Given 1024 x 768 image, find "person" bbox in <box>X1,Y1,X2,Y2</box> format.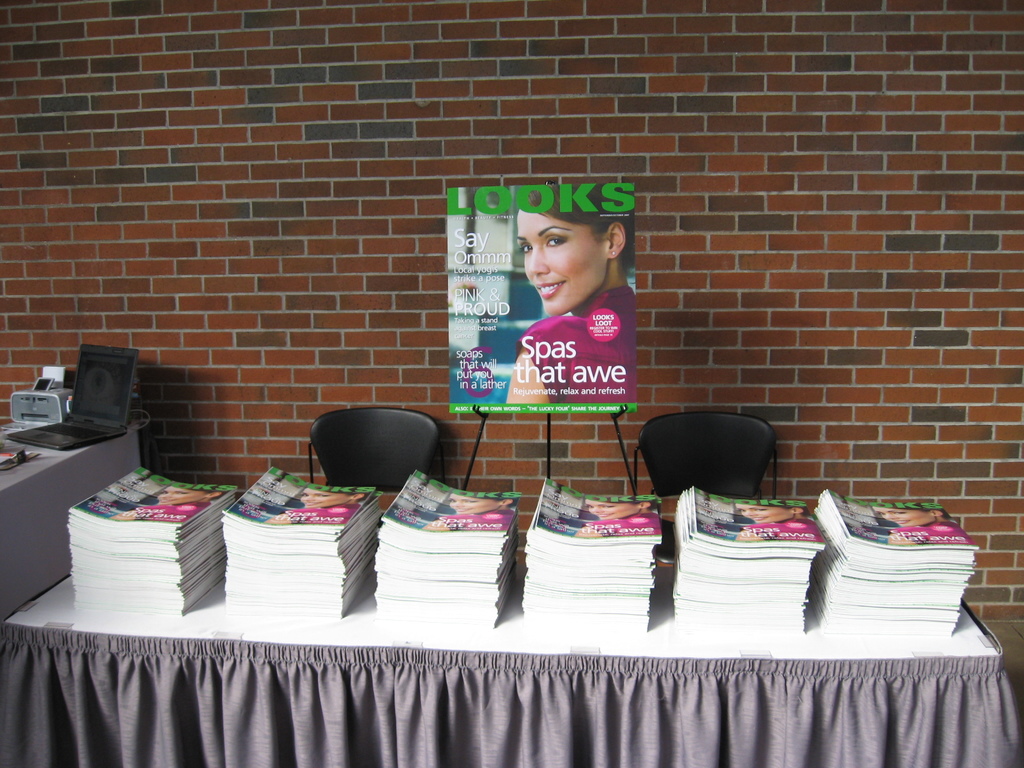
<box>503,186,632,416</box>.
